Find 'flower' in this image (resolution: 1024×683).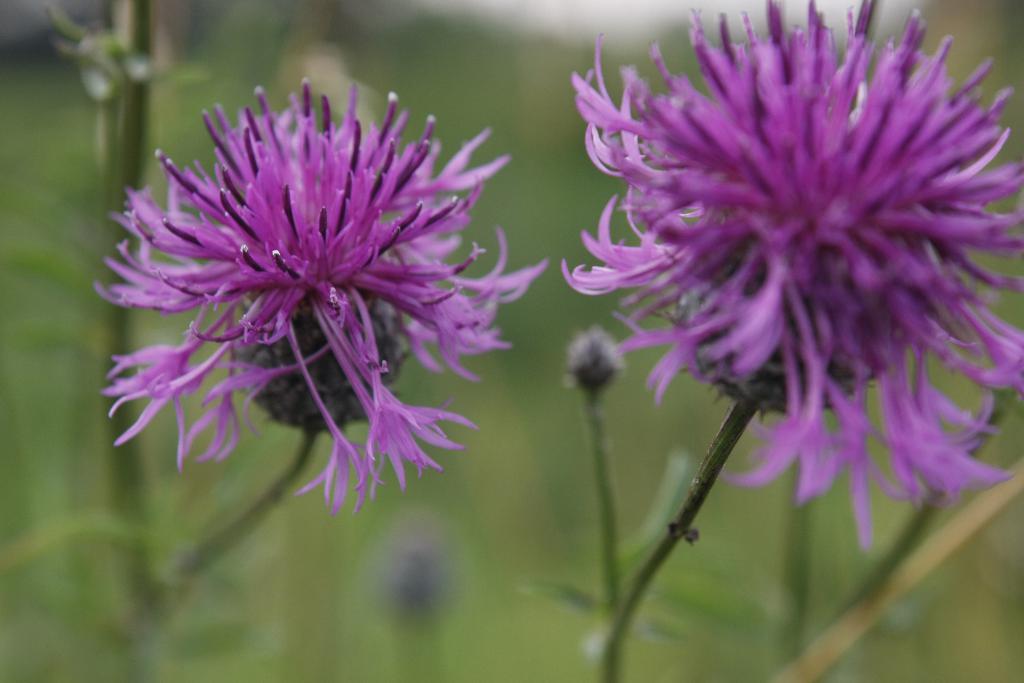
562:322:627:385.
